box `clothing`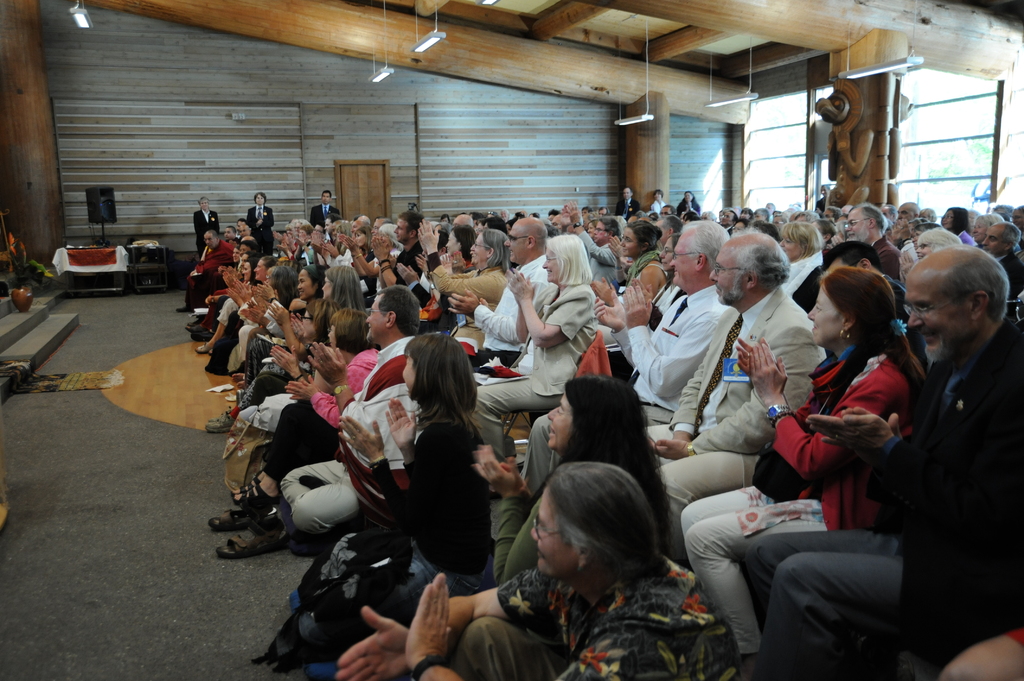
select_region(279, 399, 426, 525)
